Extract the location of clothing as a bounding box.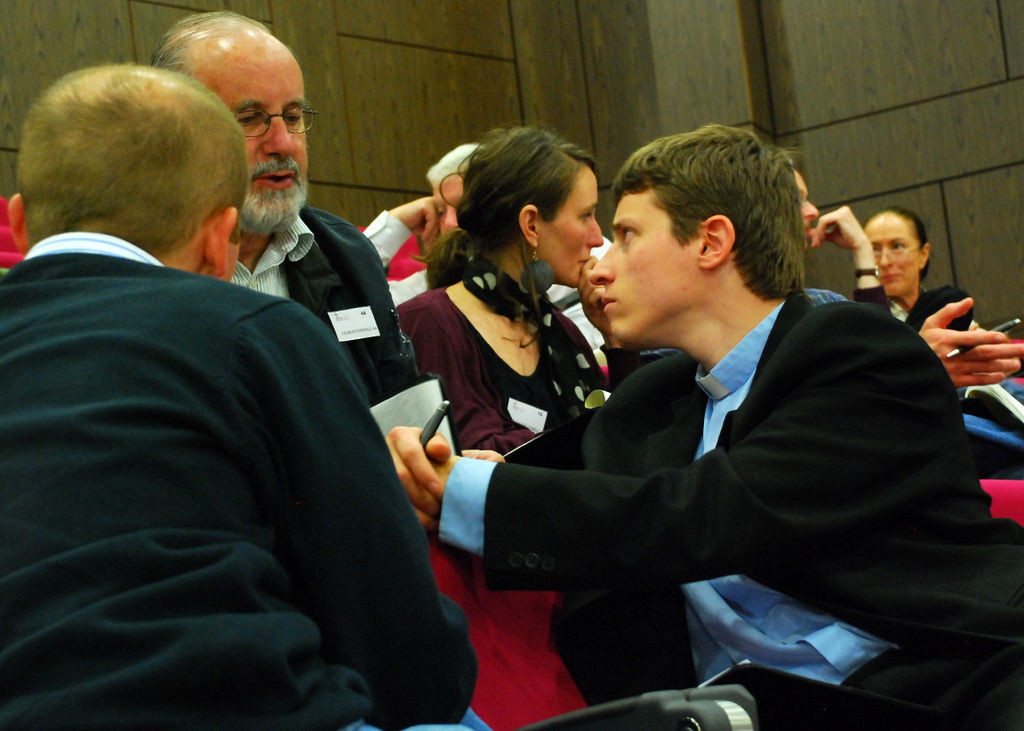
left=771, top=273, right=803, bottom=321.
